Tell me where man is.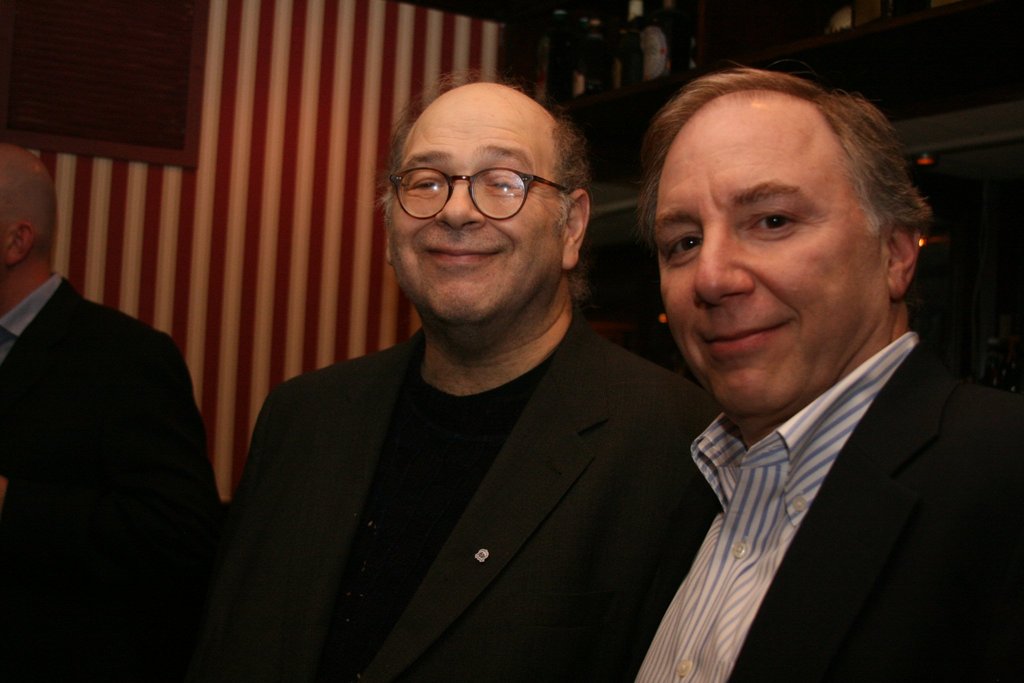
man is at crop(0, 145, 228, 682).
